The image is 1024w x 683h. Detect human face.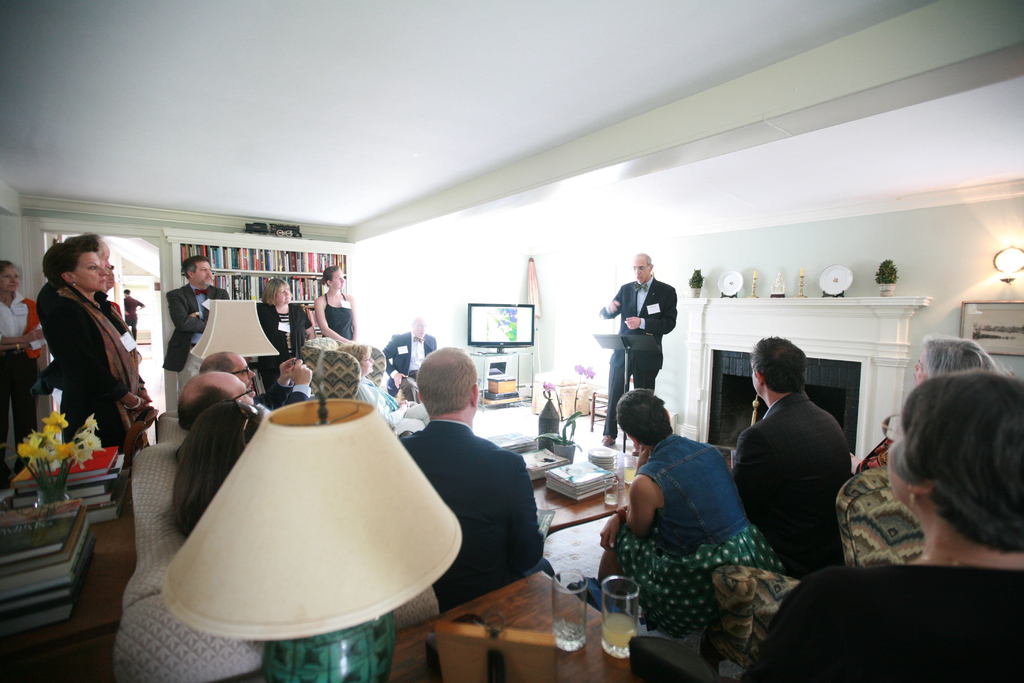
Detection: locate(332, 268, 346, 292).
